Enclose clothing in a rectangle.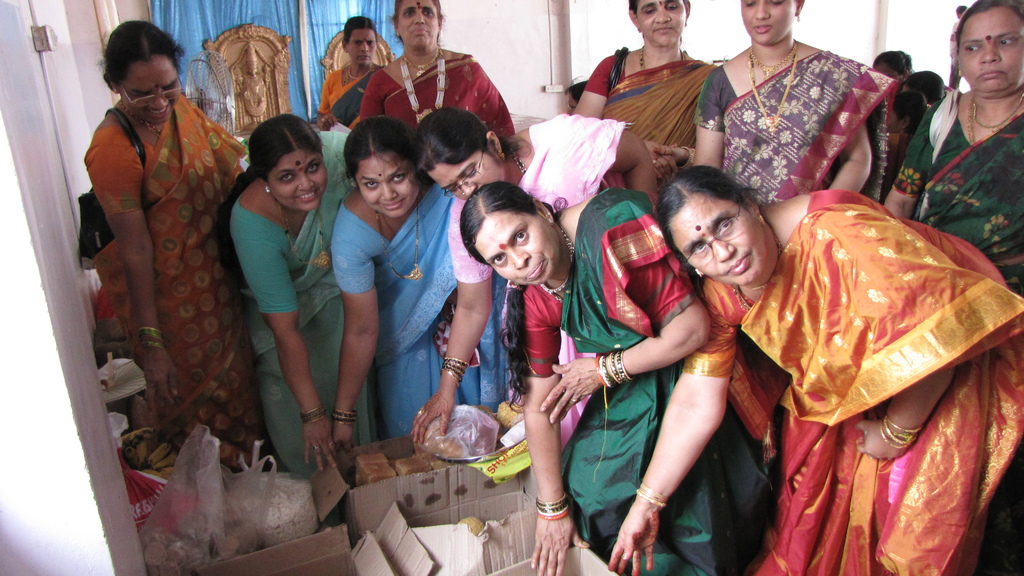
bbox(578, 44, 721, 179).
